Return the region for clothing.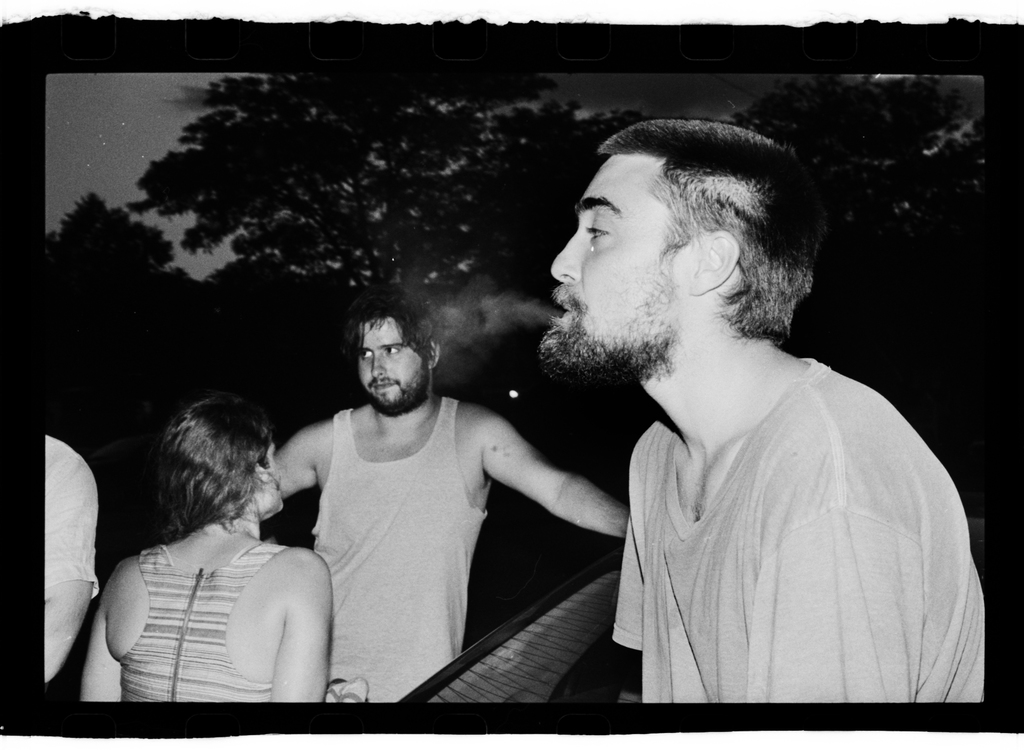
[85,491,323,701].
